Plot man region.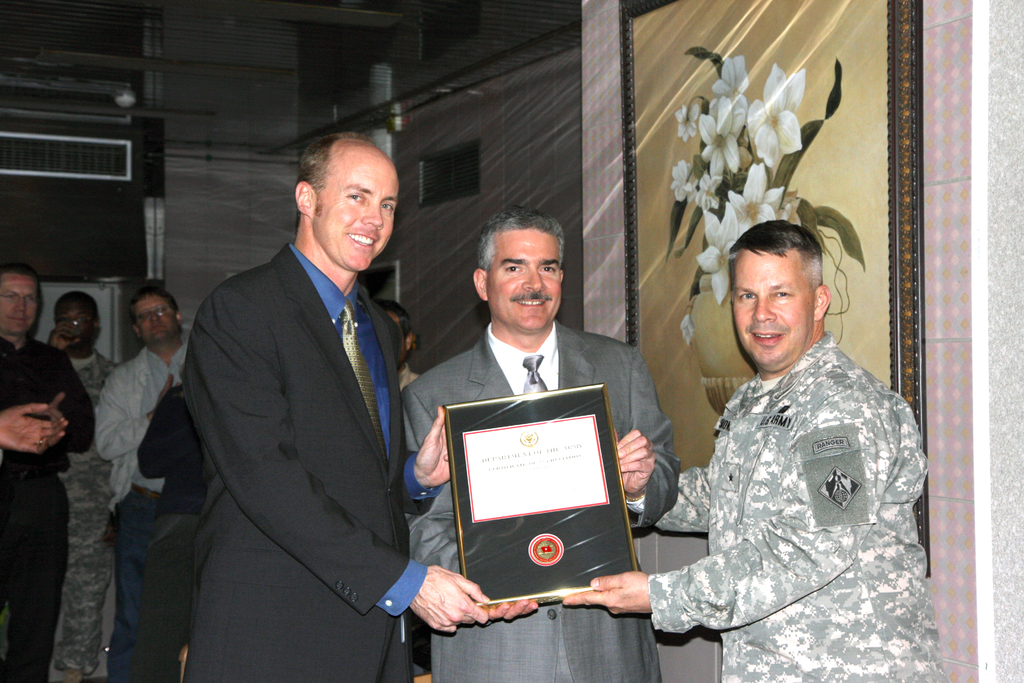
Plotted at Rect(92, 288, 195, 682).
